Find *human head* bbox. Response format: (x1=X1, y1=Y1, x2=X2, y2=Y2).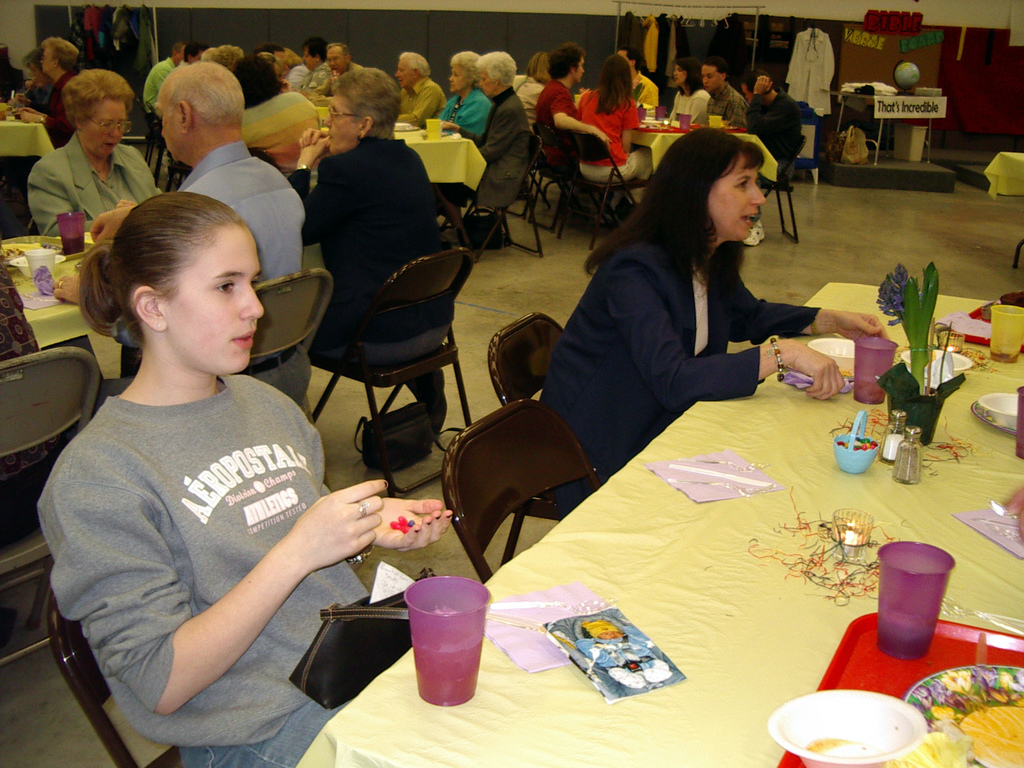
(x1=324, y1=40, x2=354, y2=76).
